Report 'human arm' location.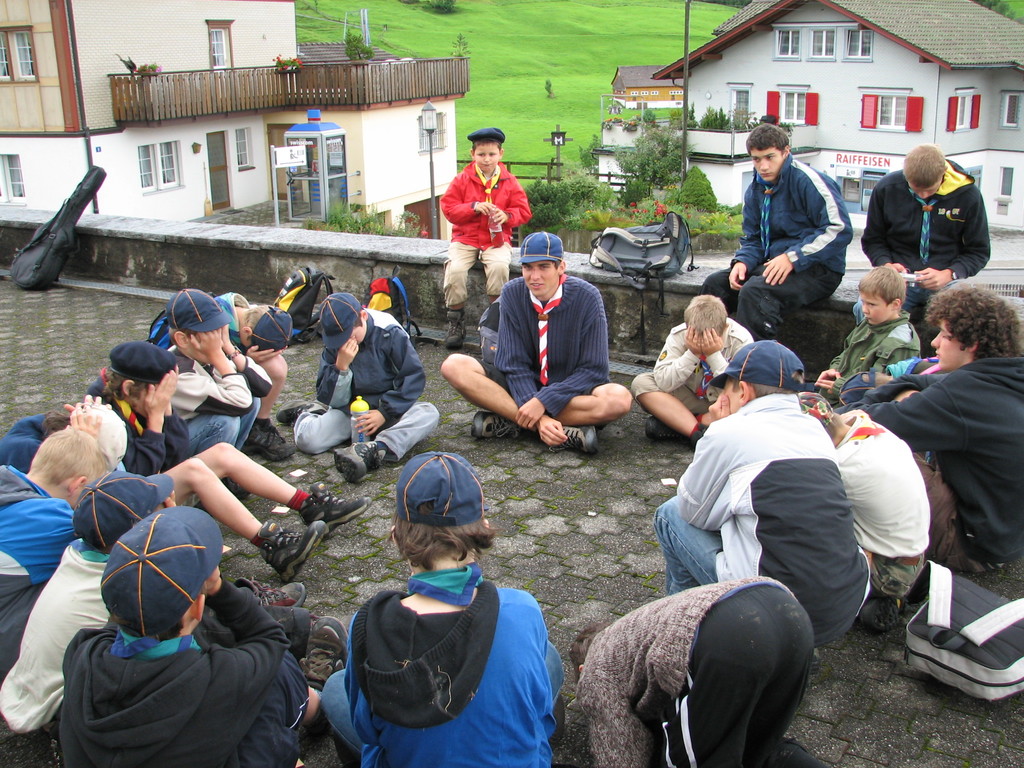
Report: [575, 682, 655, 767].
